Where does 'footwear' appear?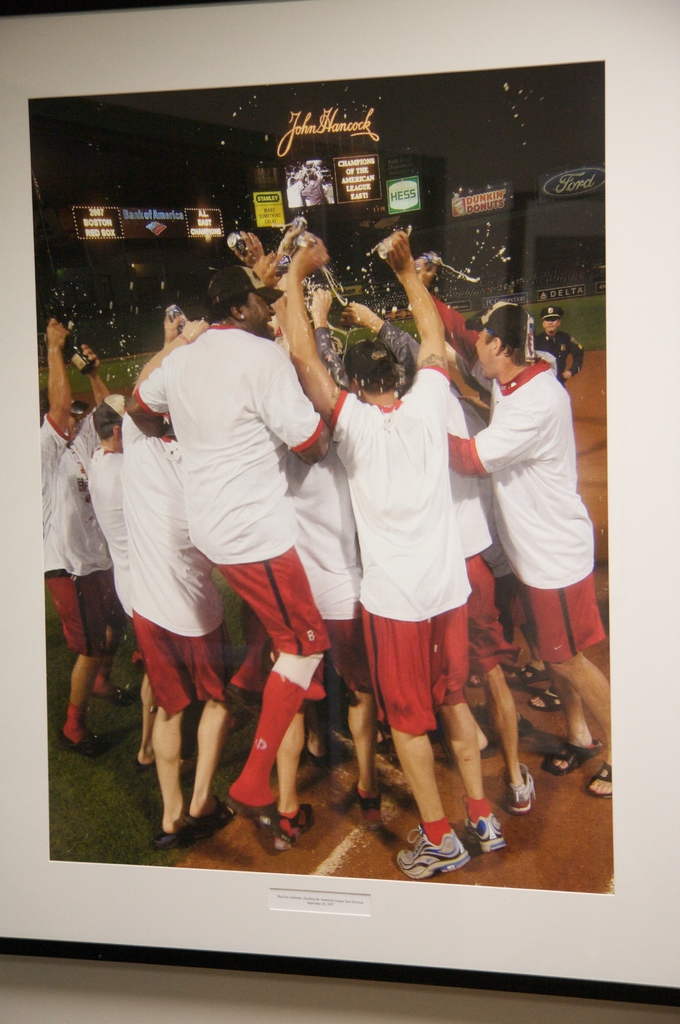
Appears at select_region(355, 777, 380, 822).
